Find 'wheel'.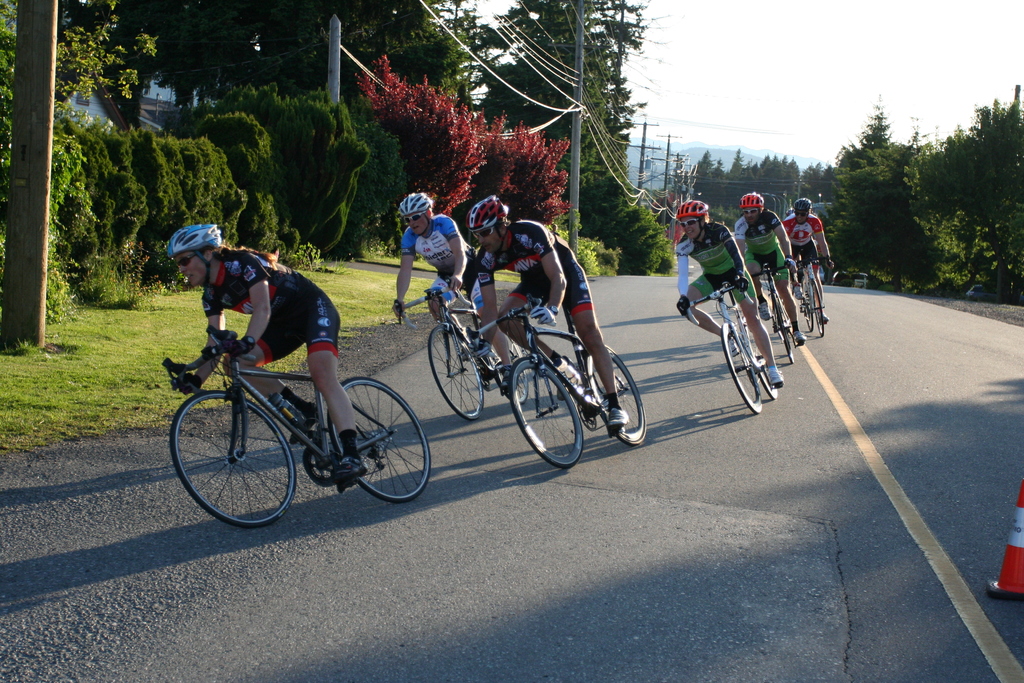
locate(495, 334, 526, 406).
